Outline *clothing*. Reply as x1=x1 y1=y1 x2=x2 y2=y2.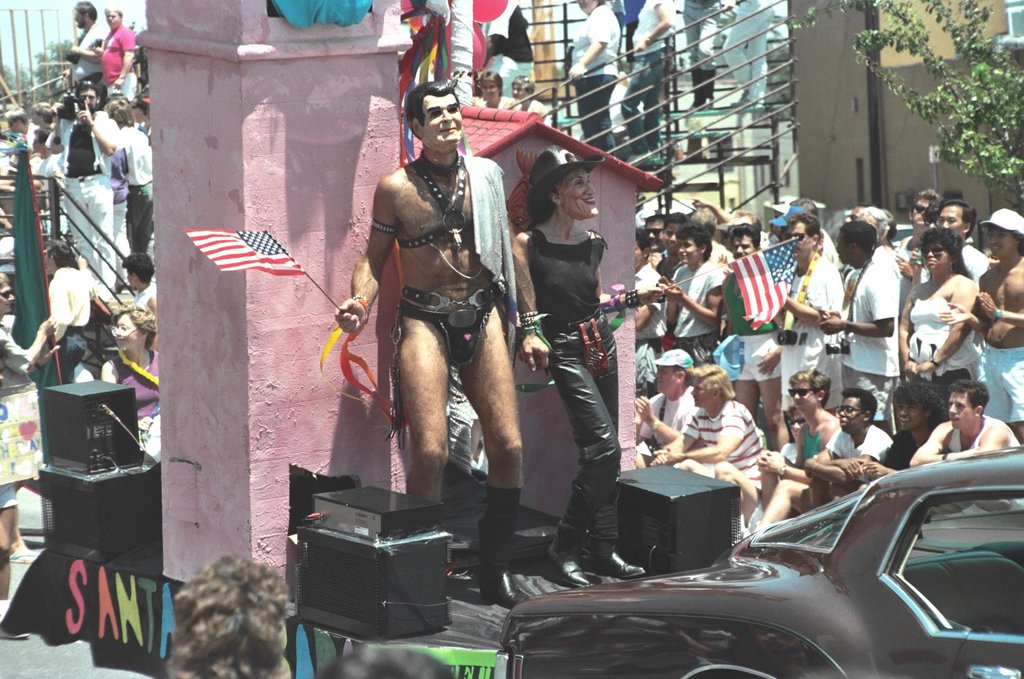
x1=107 y1=25 x2=140 y2=100.
